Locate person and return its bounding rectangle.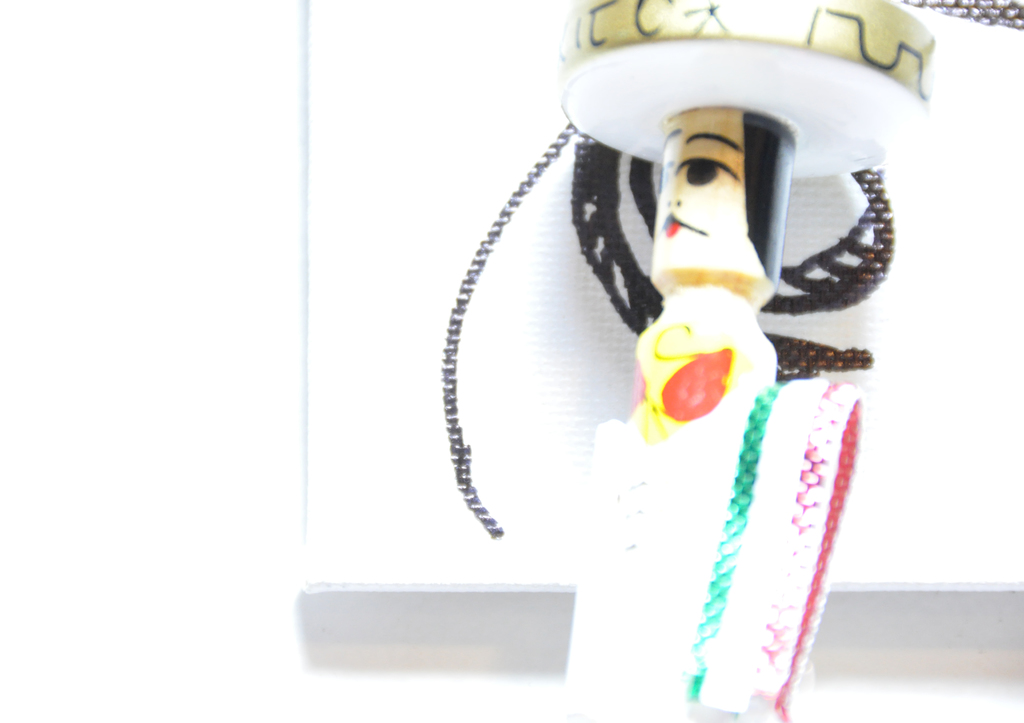
(x1=628, y1=107, x2=800, y2=413).
